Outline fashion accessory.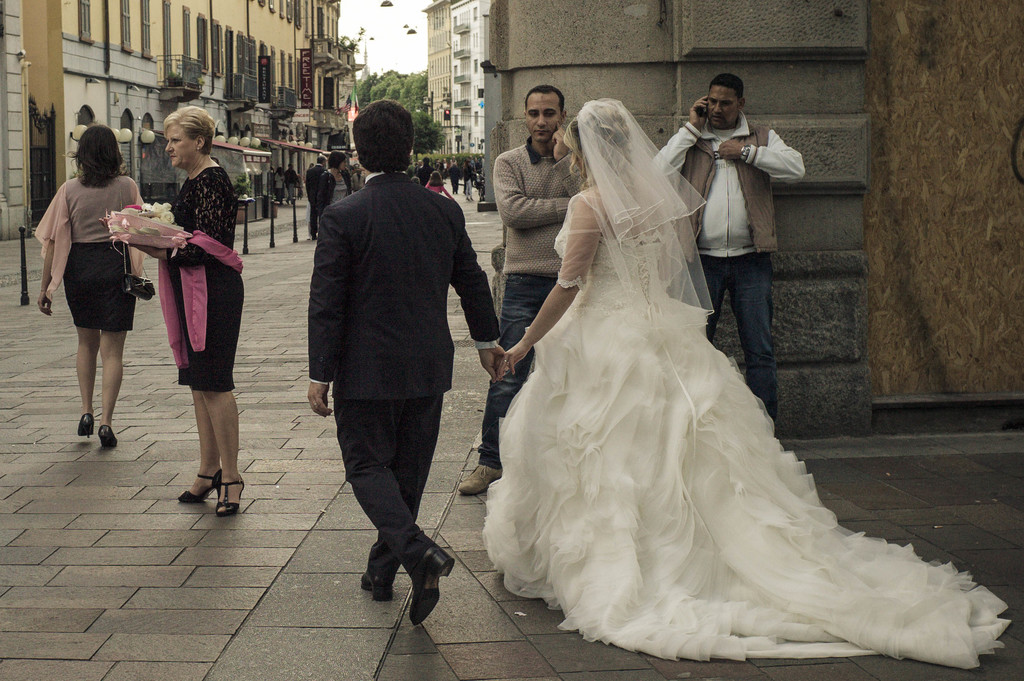
Outline: box=[195, 147, 200, 152].
